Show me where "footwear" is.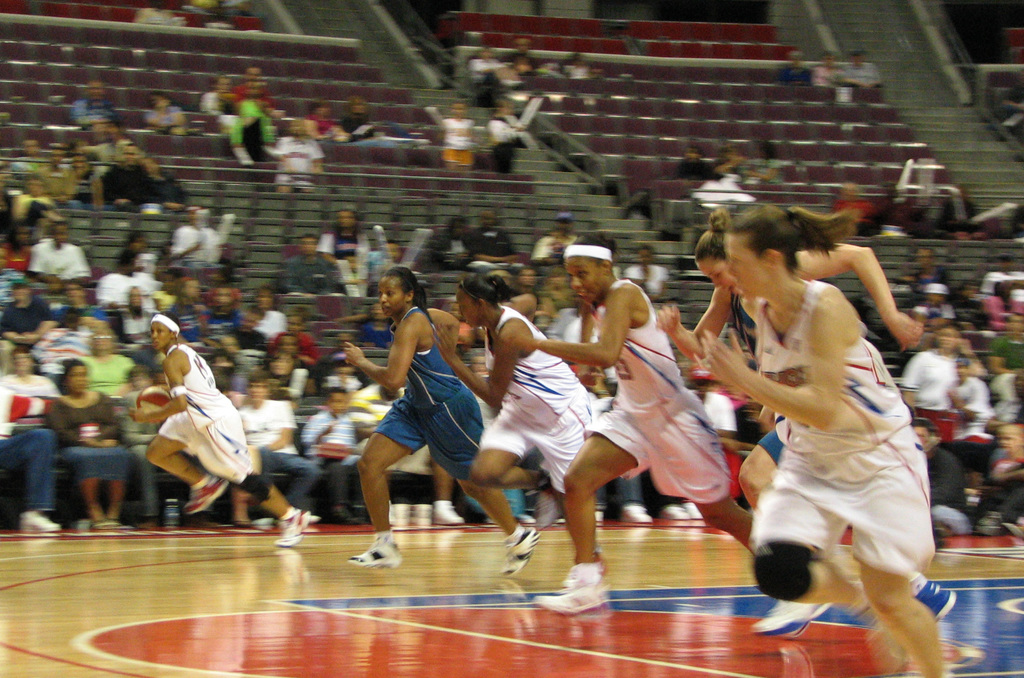
"footwear" is at 184 476 229 515.
